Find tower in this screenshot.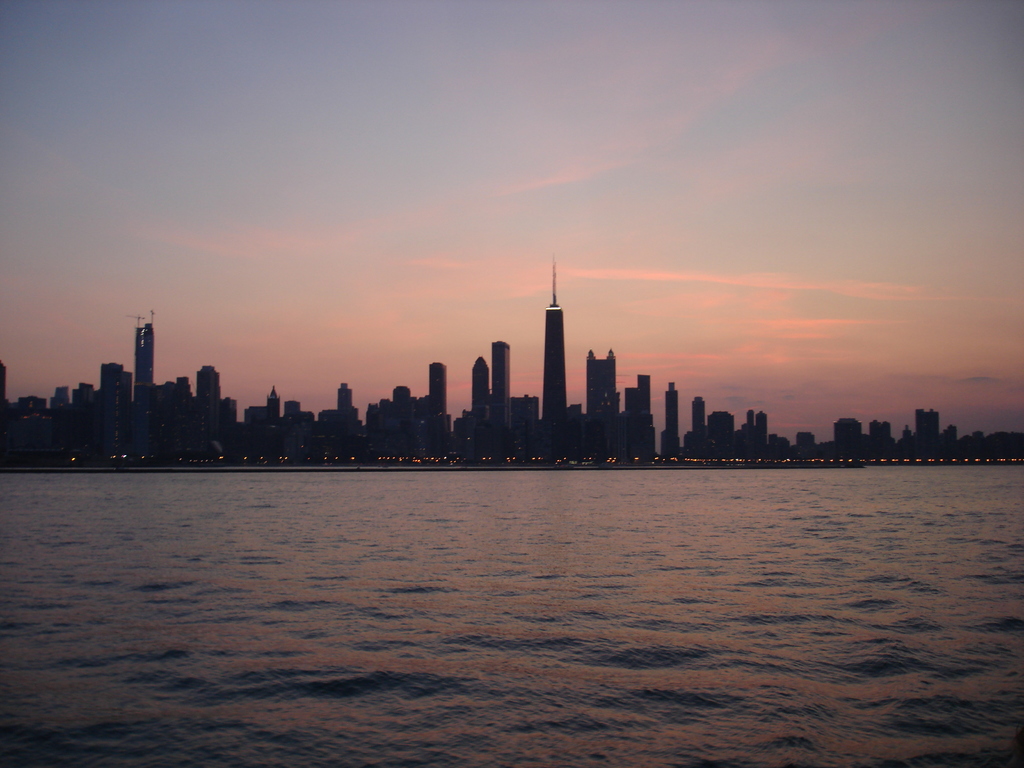
The bounding box for tower is BBox(70, 380, 101, 467).
